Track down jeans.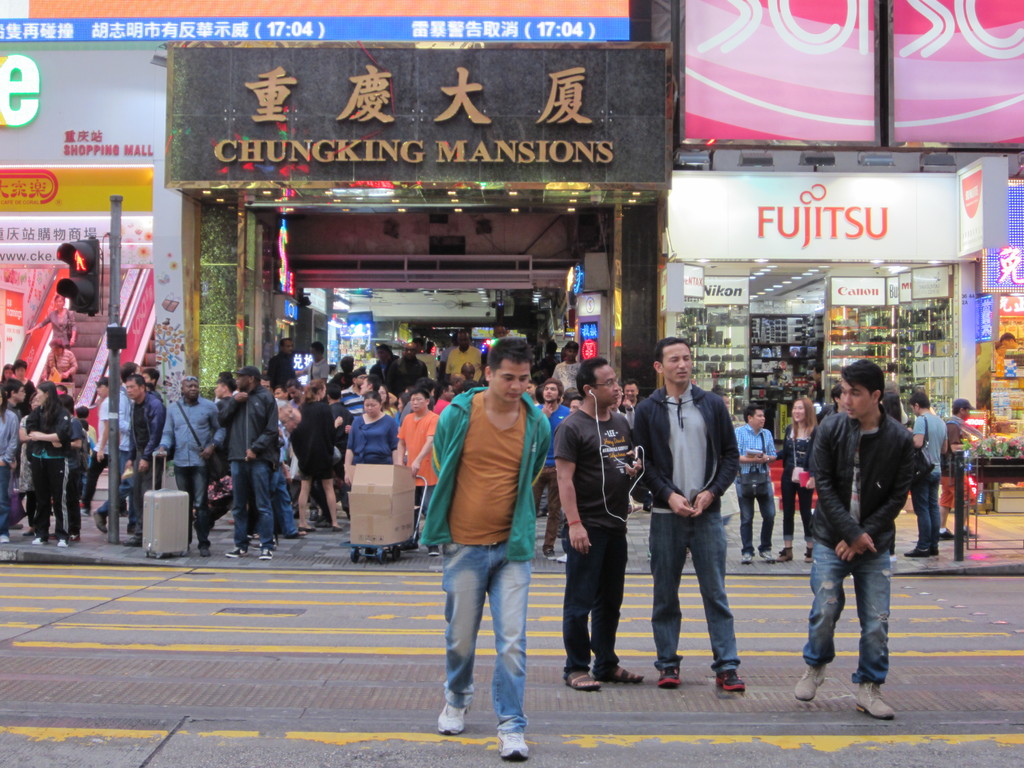
Tracked to 0 465 15 534.
